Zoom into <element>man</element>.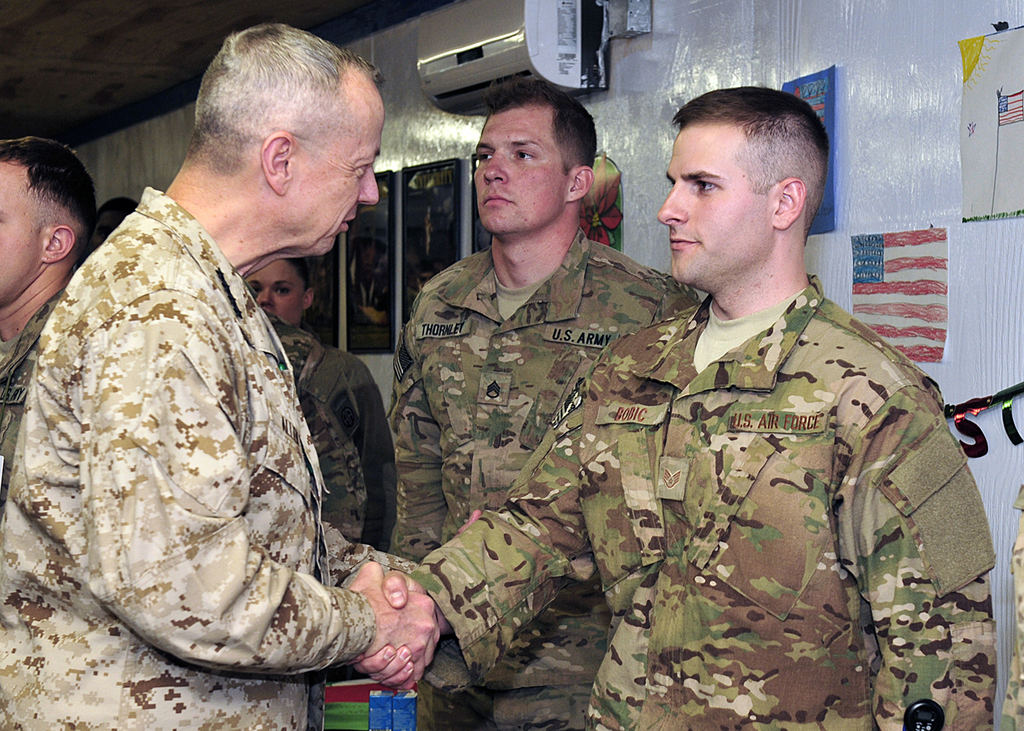
Zoom target: 386, 71, 703, 730.
